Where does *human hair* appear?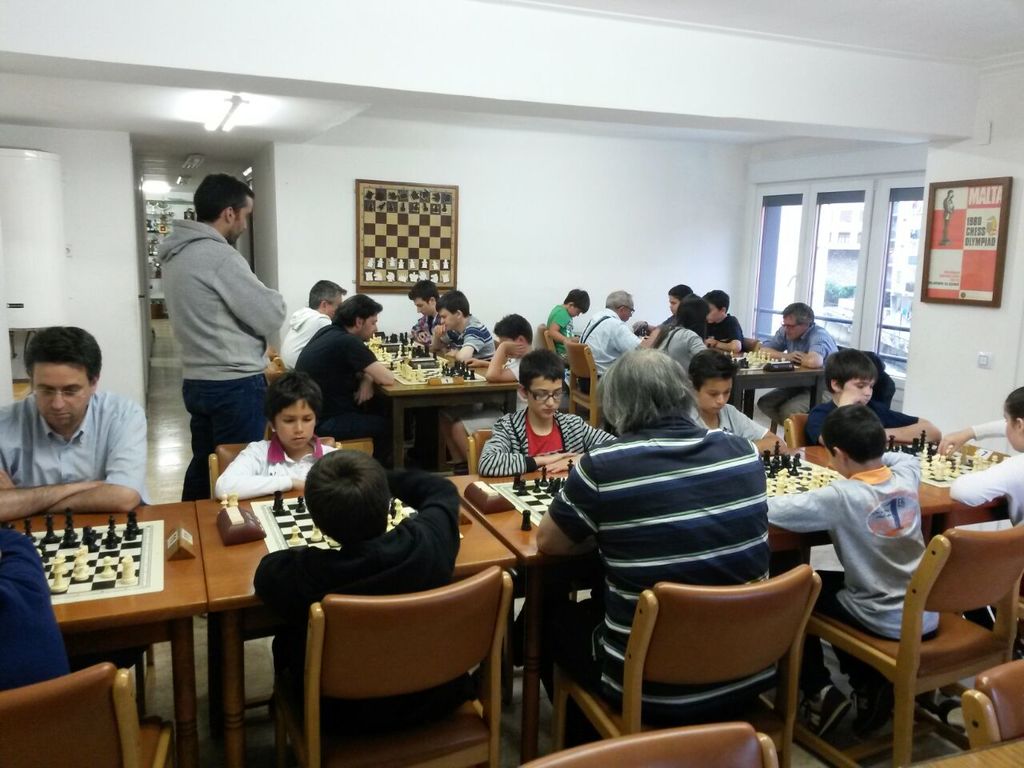
Appears at 562, 288, 589, 316.
